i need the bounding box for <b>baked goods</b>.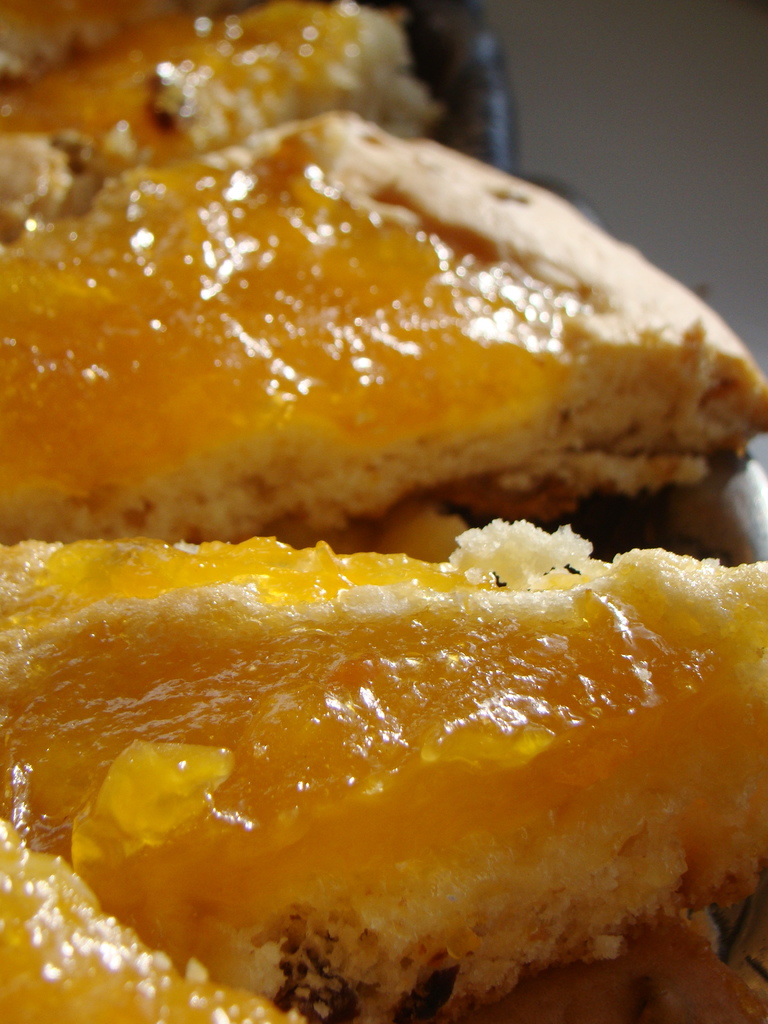
Here it is: pyautogui.locateOnScreen(0, 111, 767, 554).
